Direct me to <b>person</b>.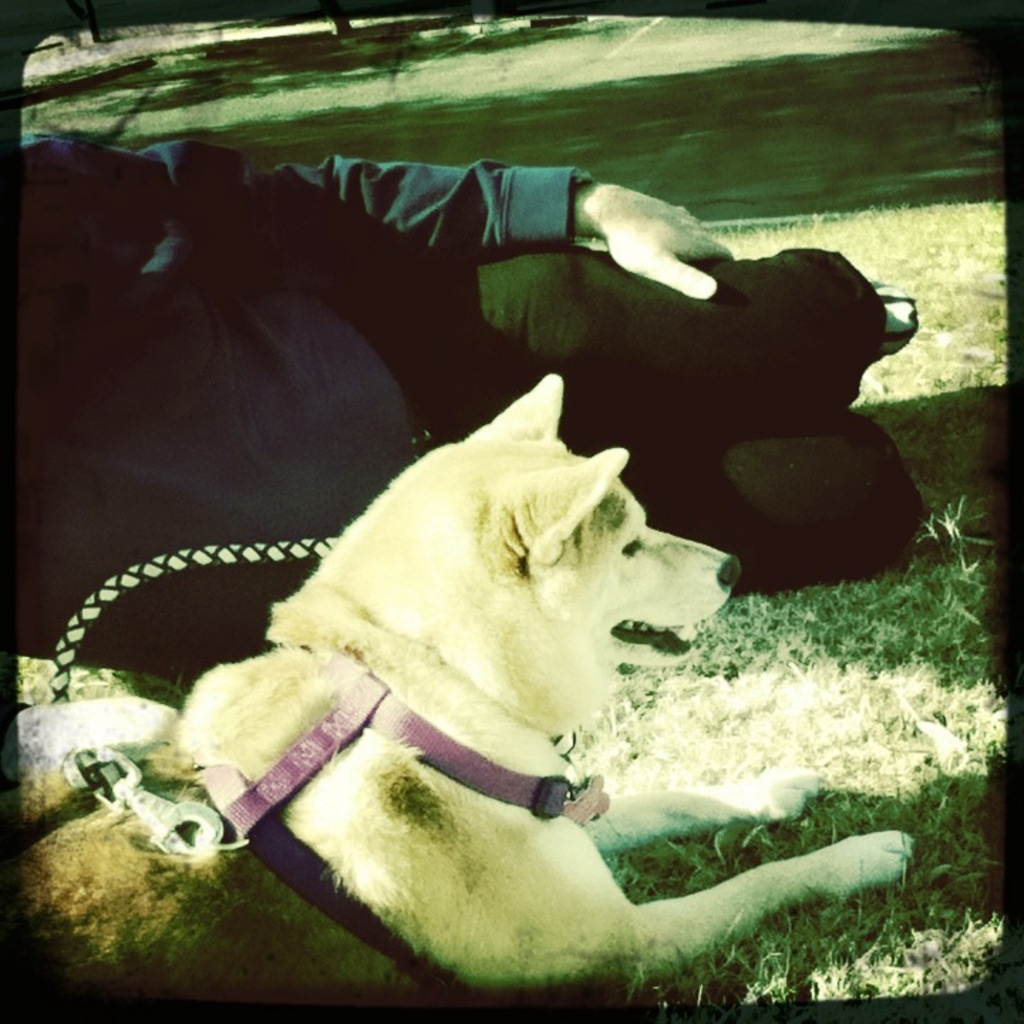
Direction: detection(14, 137, 916, 677).
